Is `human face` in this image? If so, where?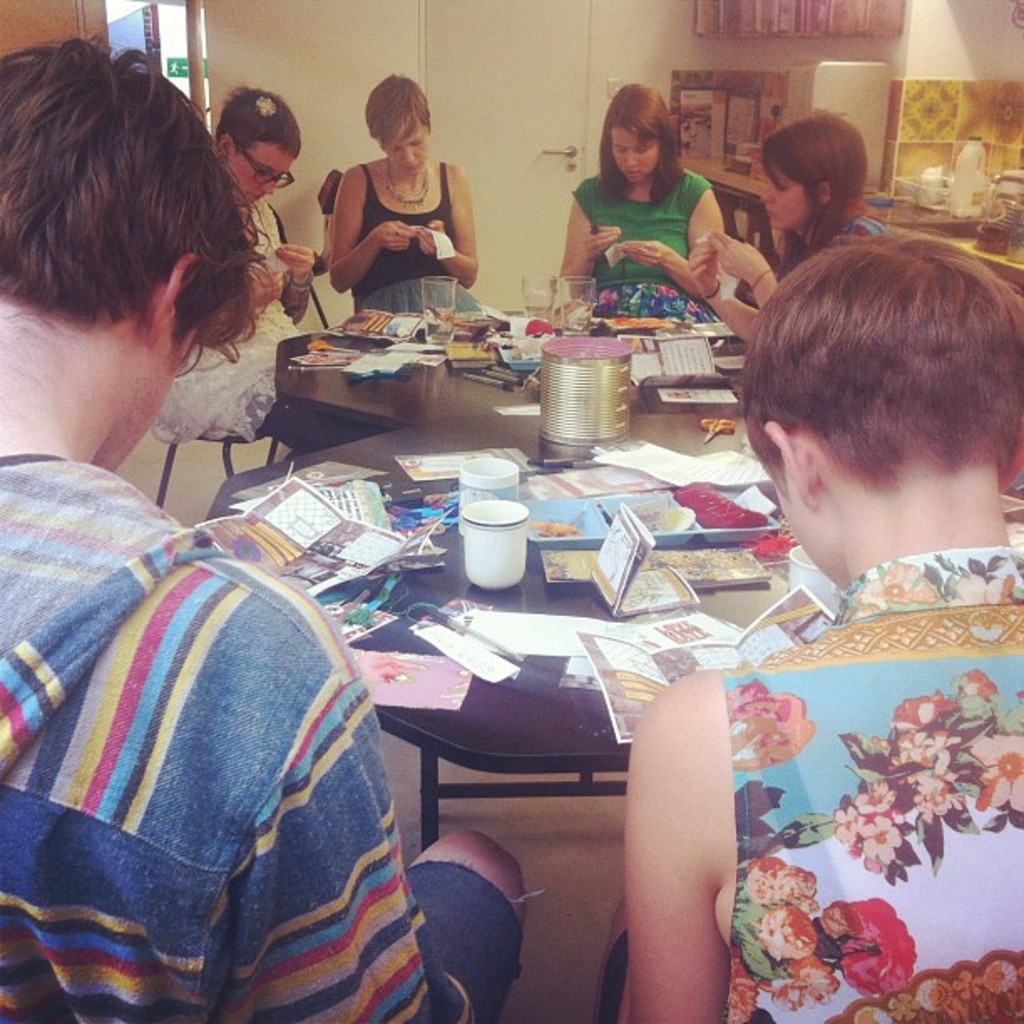
Yes, at {"x1": 768, "y1": 167, "x2": 818, "y2": 228}.
